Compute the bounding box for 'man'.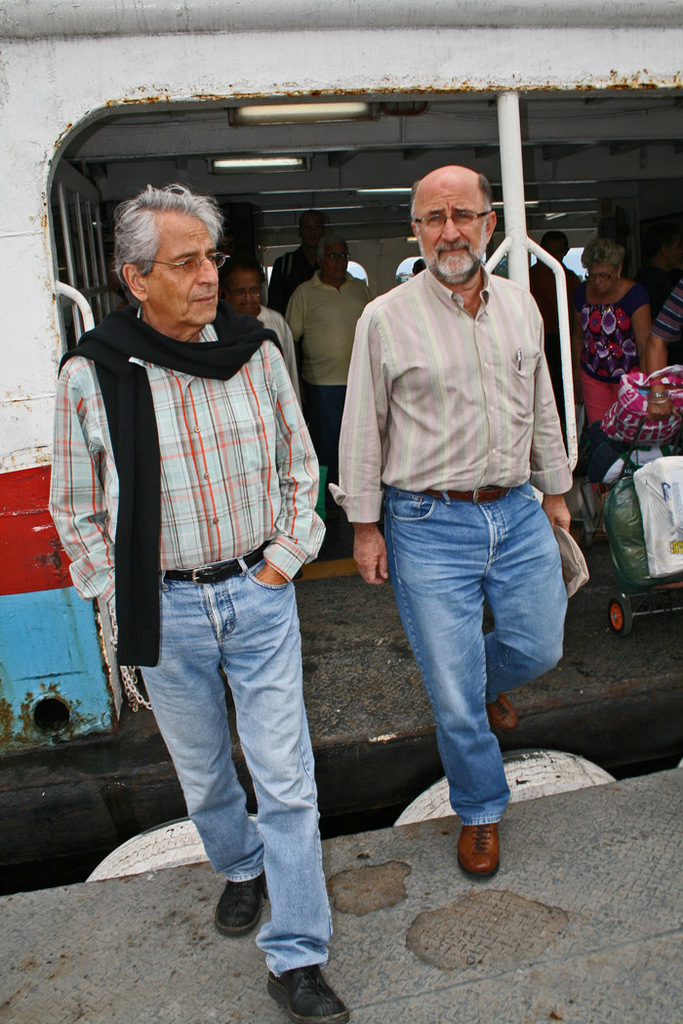
region(85, 169, 366, 963).
